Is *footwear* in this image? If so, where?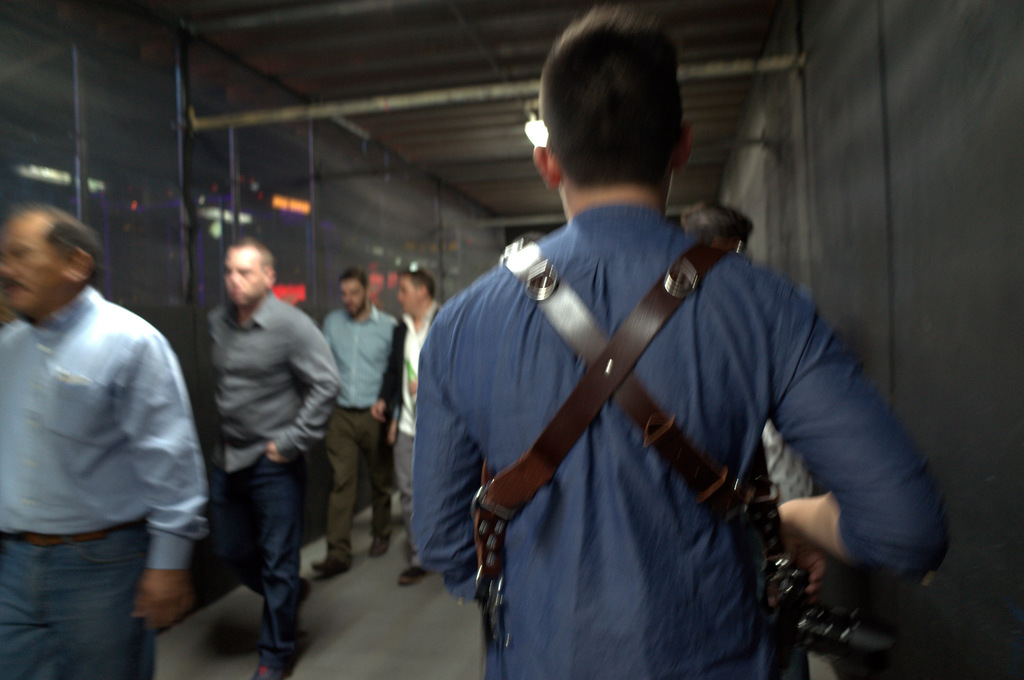
Yes, at (313,558,347,575).
